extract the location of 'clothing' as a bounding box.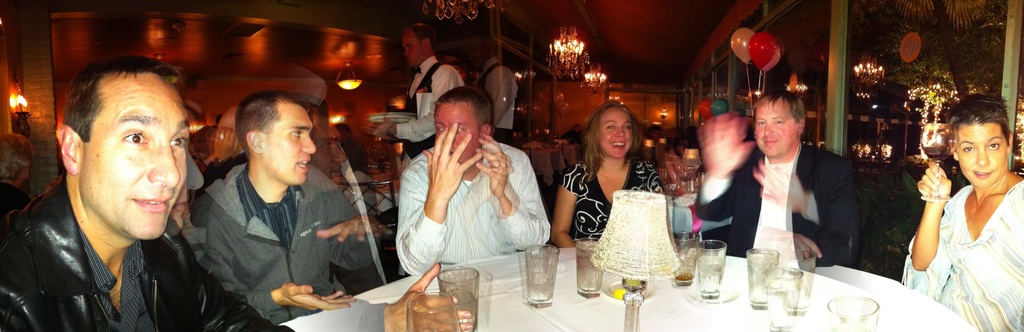
bbox=[202, 150, 386, 325].
